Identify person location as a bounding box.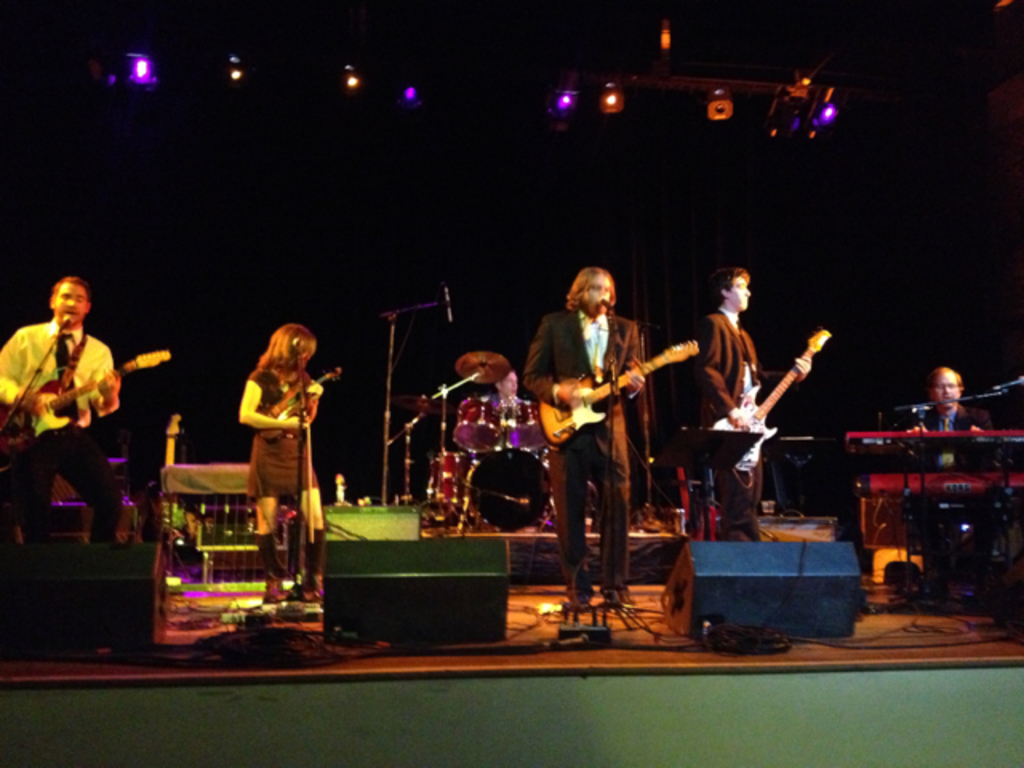
box=[696, 259, 814, 550].
